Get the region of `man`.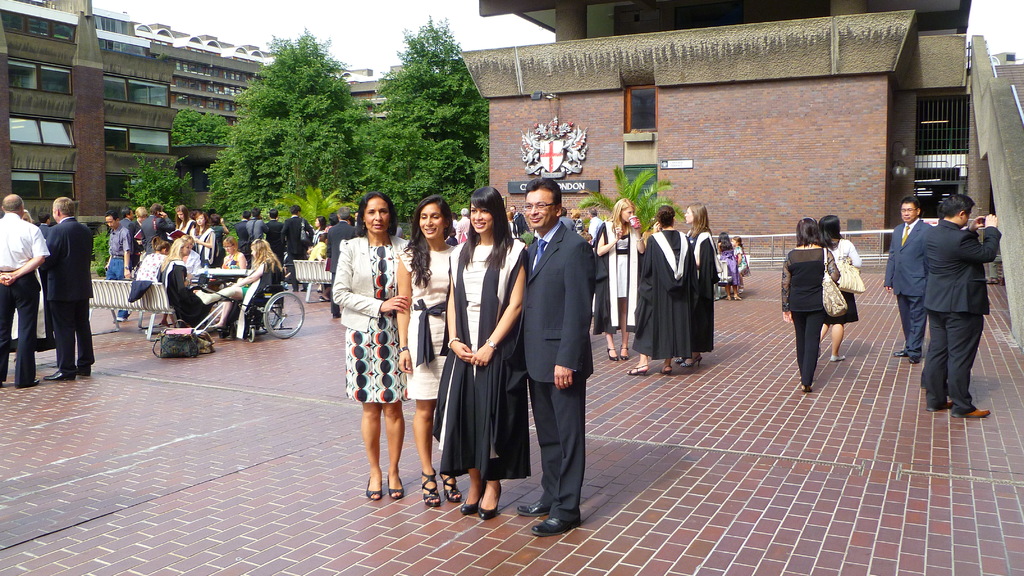
890:196:934:367.
